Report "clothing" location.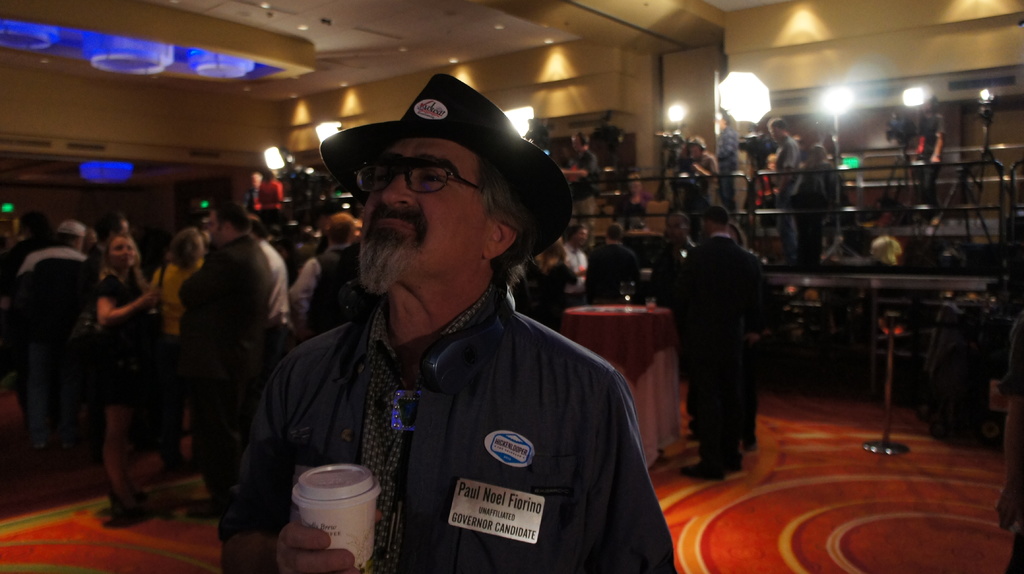
Report: {"x1": 777, "y1": 137, "x2": 802, "y2": 262}.
